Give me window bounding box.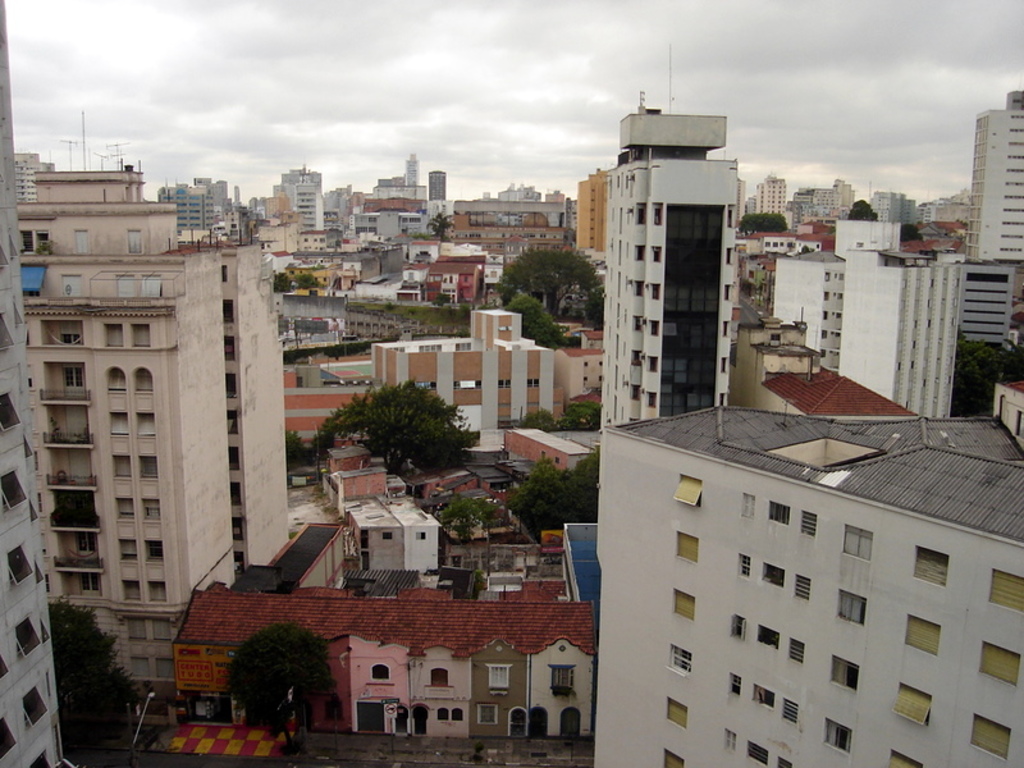
[left=122, top=581, right=141, bottom=602].
